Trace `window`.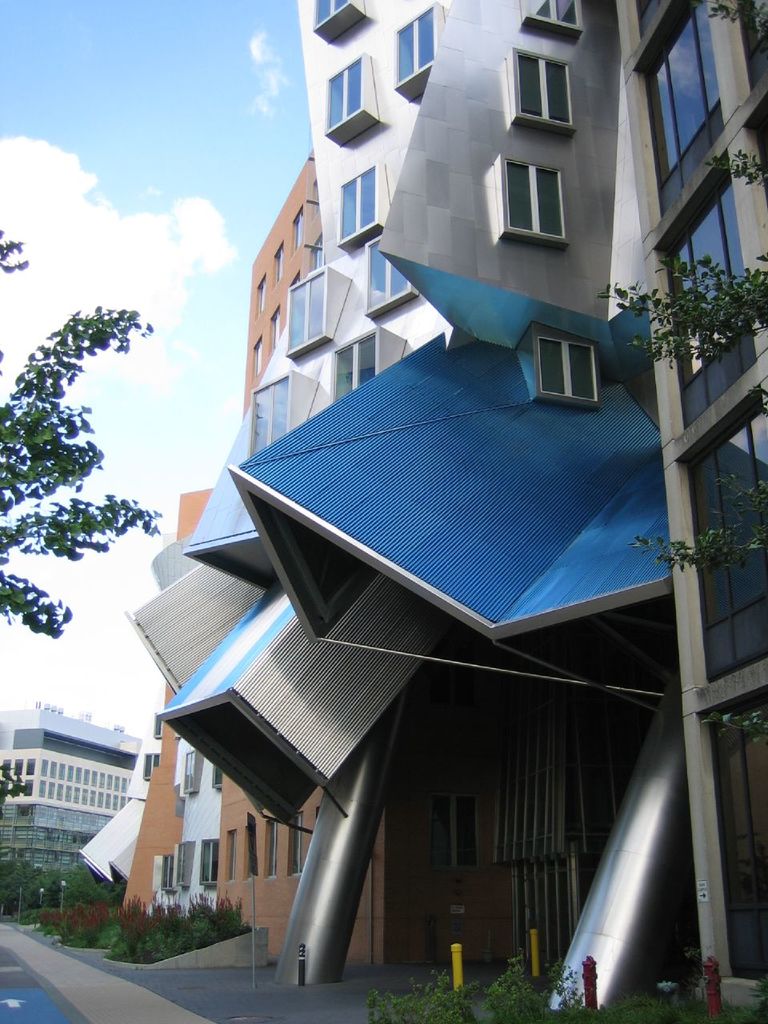
Traced to (x1=290, y1=201, x2=312, y2=248).
